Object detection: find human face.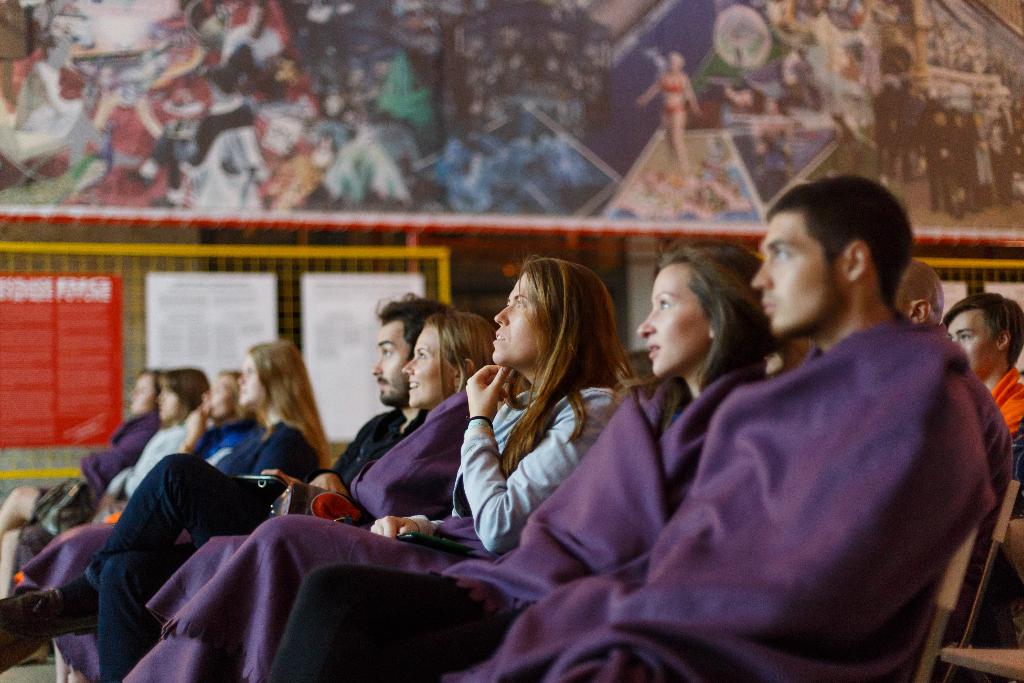
bbox(374, 320, 413, 406).
